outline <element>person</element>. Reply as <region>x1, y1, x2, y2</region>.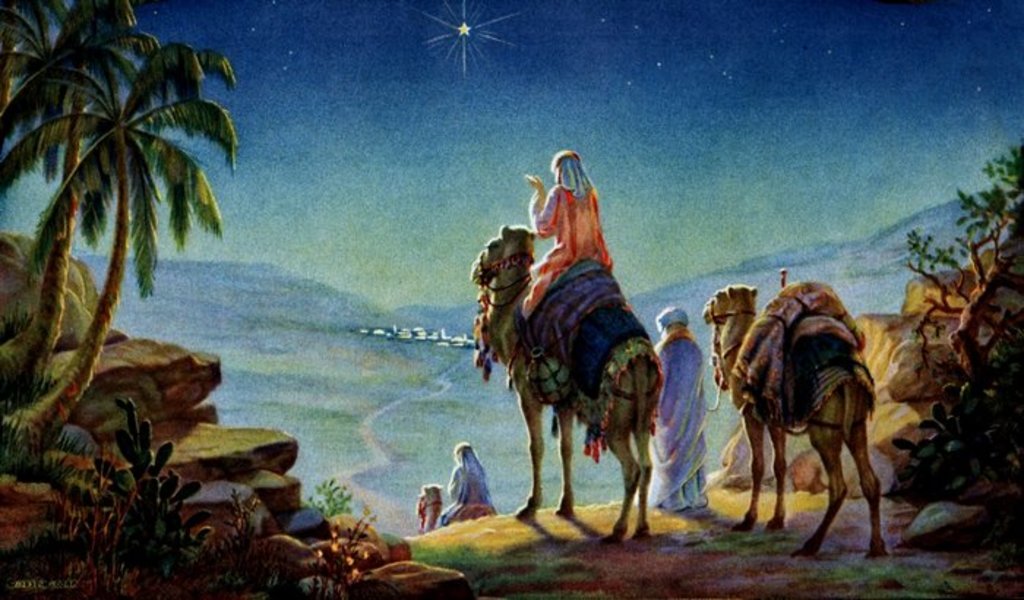
<region>645, 306, 720, 512</region>.
